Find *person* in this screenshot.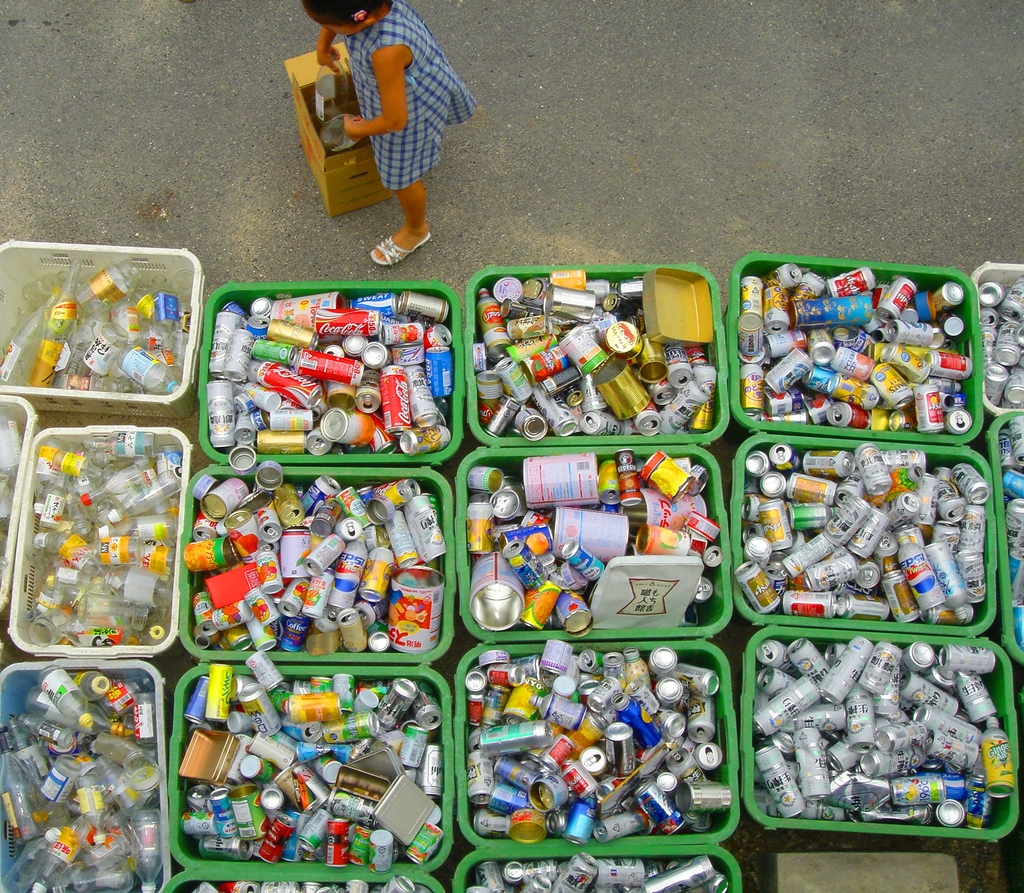
The bounding box for *person* is [left=300, top=0, right=476, bottom=253].
